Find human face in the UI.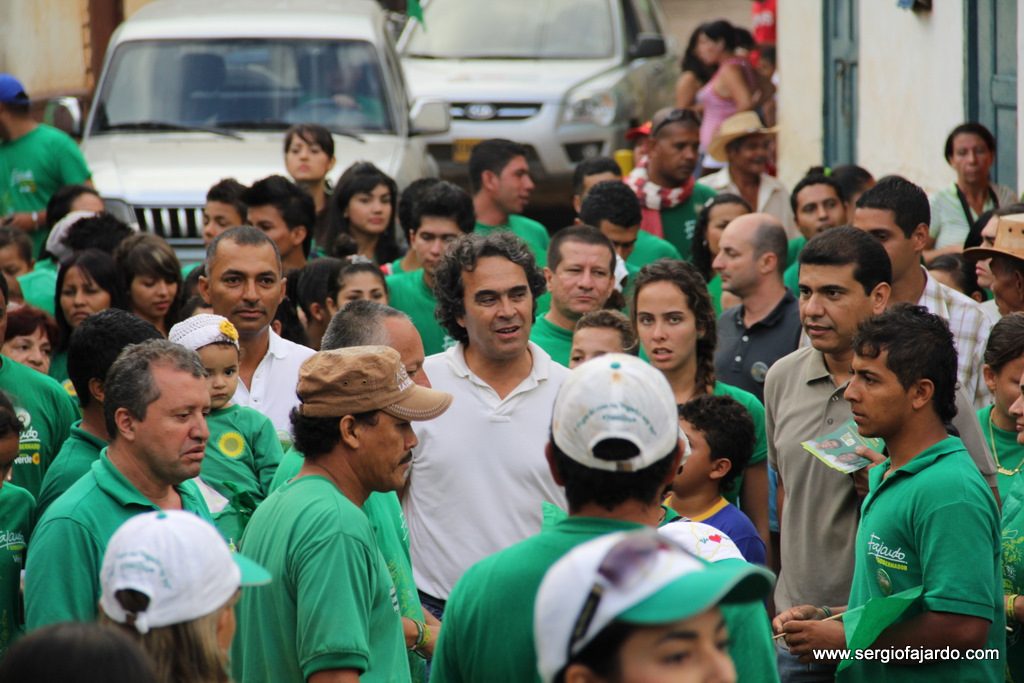
UI element at pyautogui.locateOnScreen(216, 251, 279, 333).
